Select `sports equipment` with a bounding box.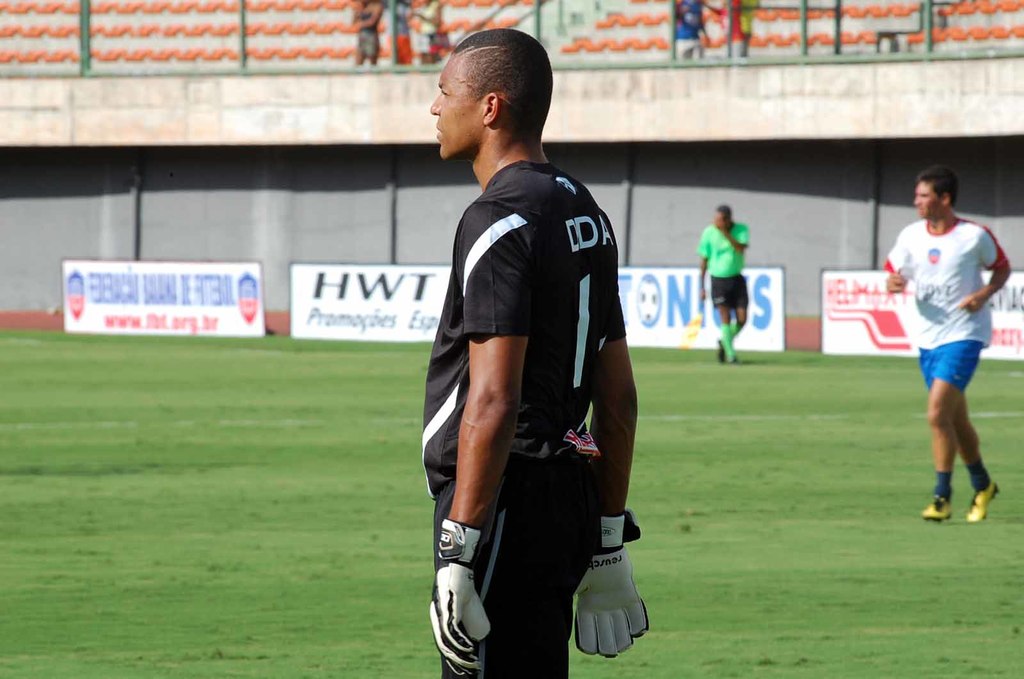
left=573, top=507, right=645, bottom=658.
